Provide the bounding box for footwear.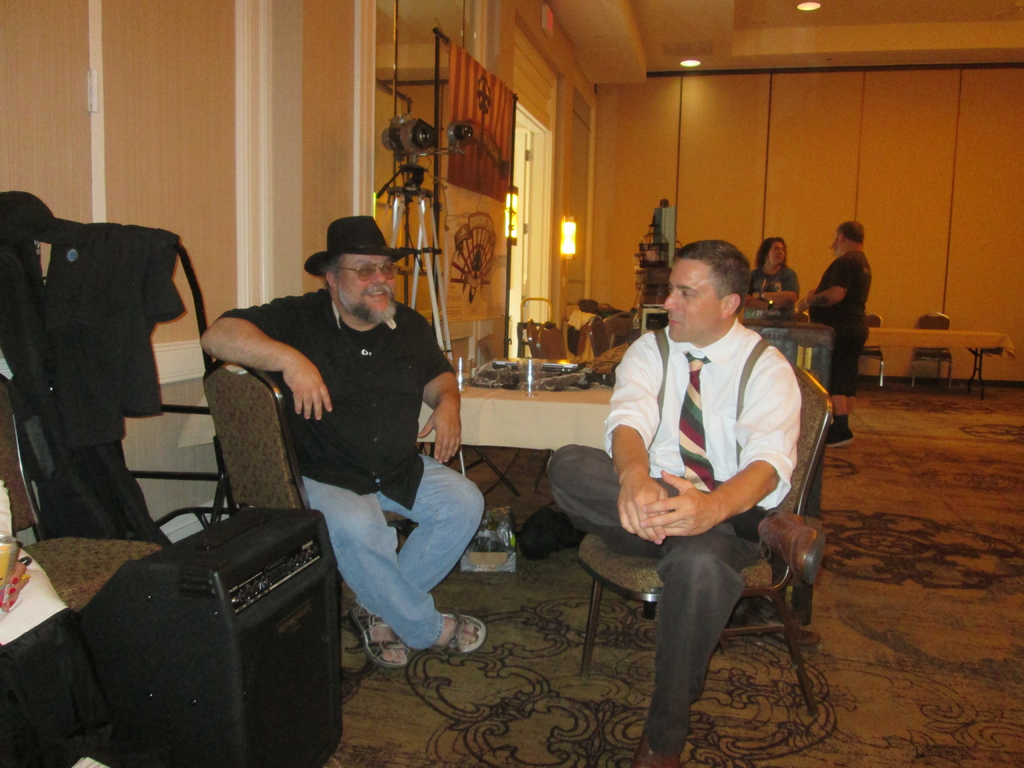
Rect(355, 607, 400, 667).
